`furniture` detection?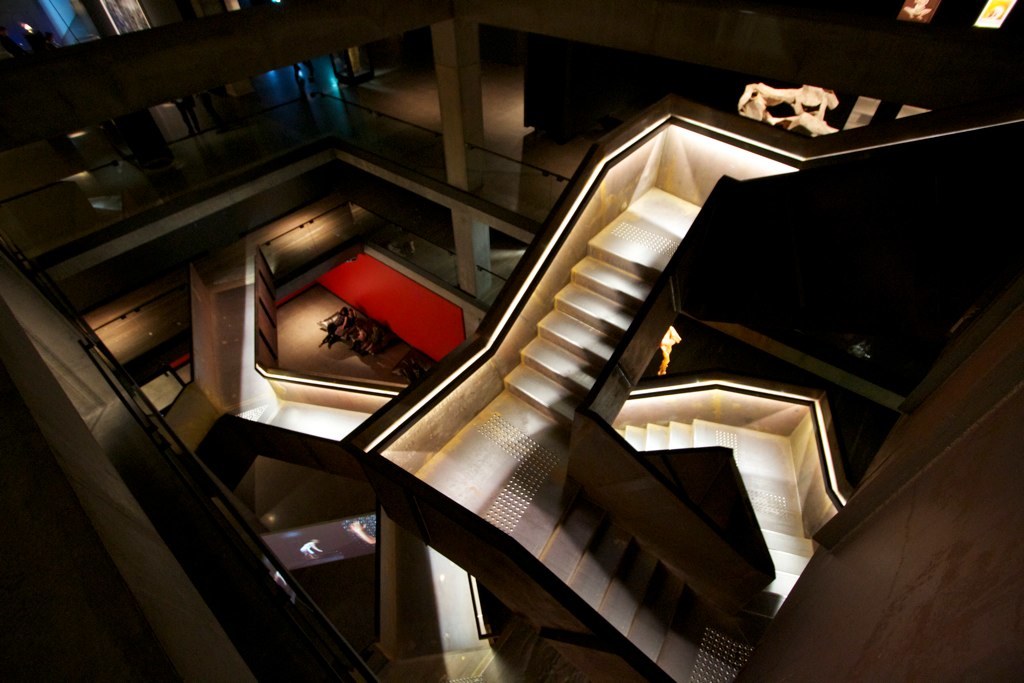
detection(393, 351, 424, 383)
